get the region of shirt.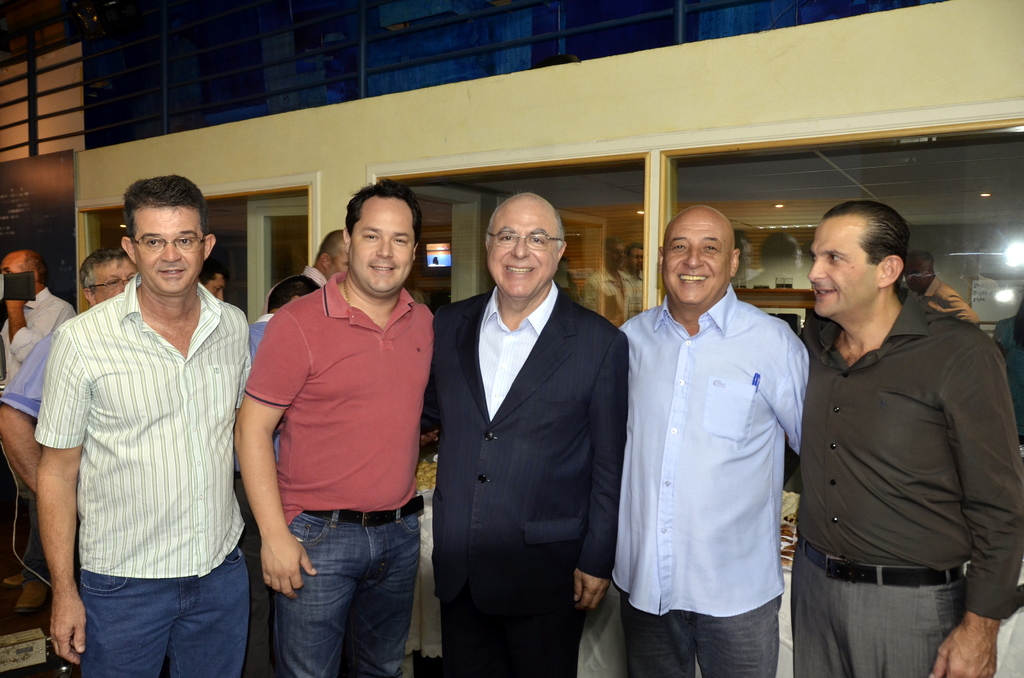
0:286:76:394.
